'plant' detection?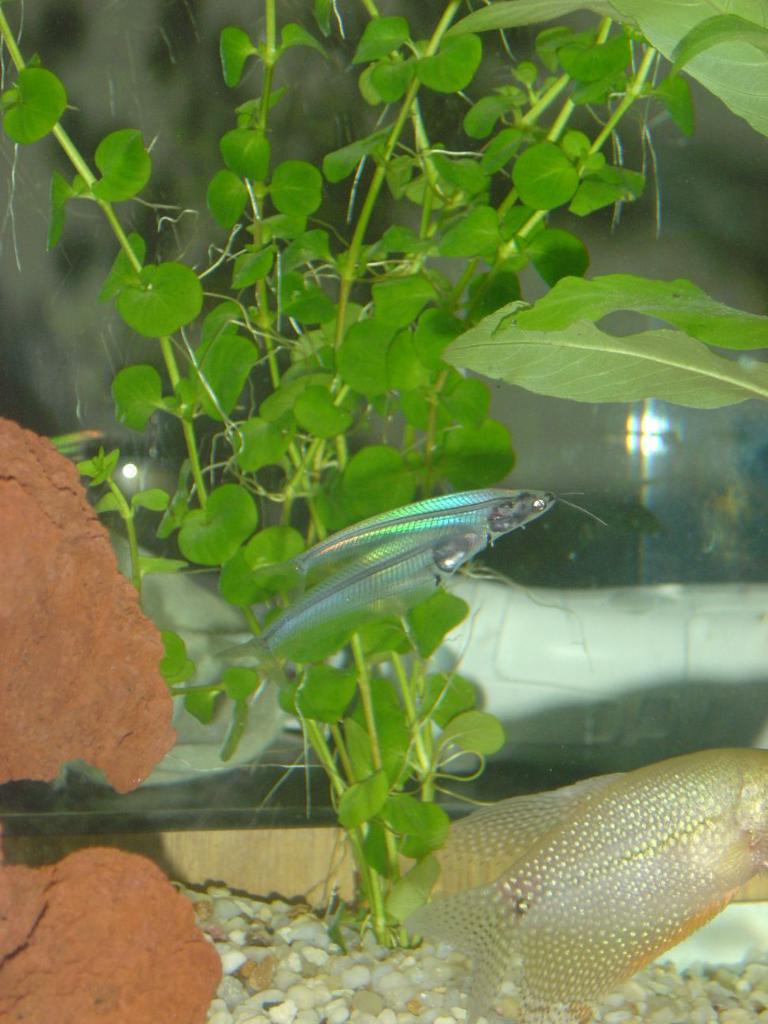
36, 73, 767, 1007
